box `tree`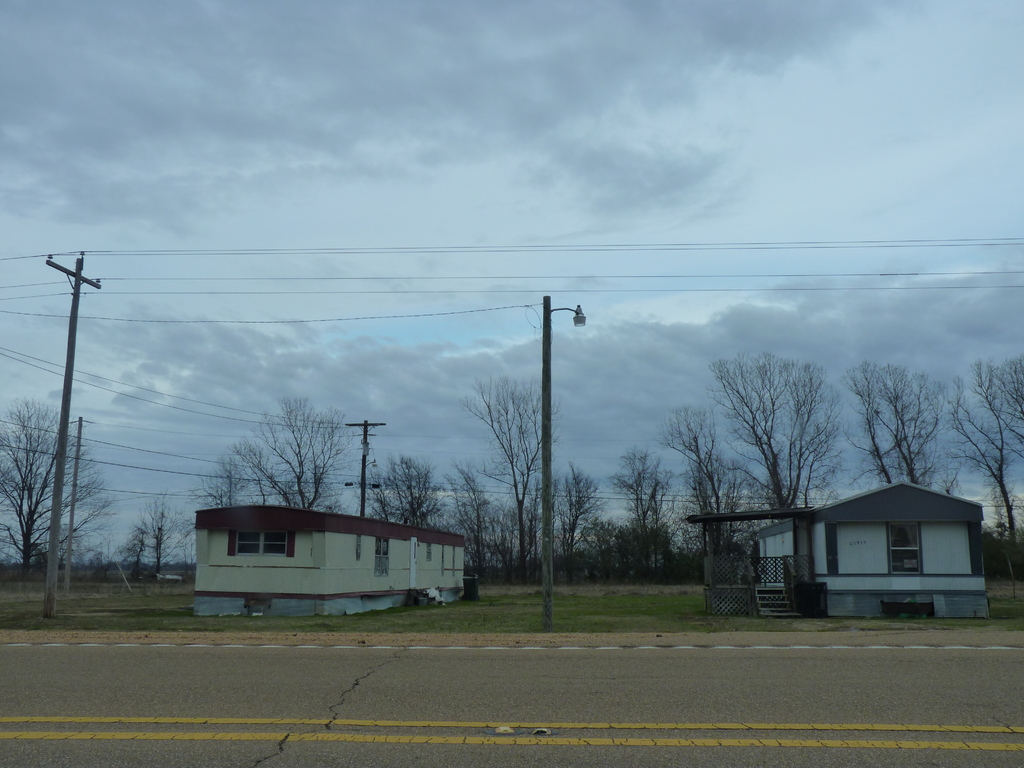
bbox=(441, 454, 506, 575)
